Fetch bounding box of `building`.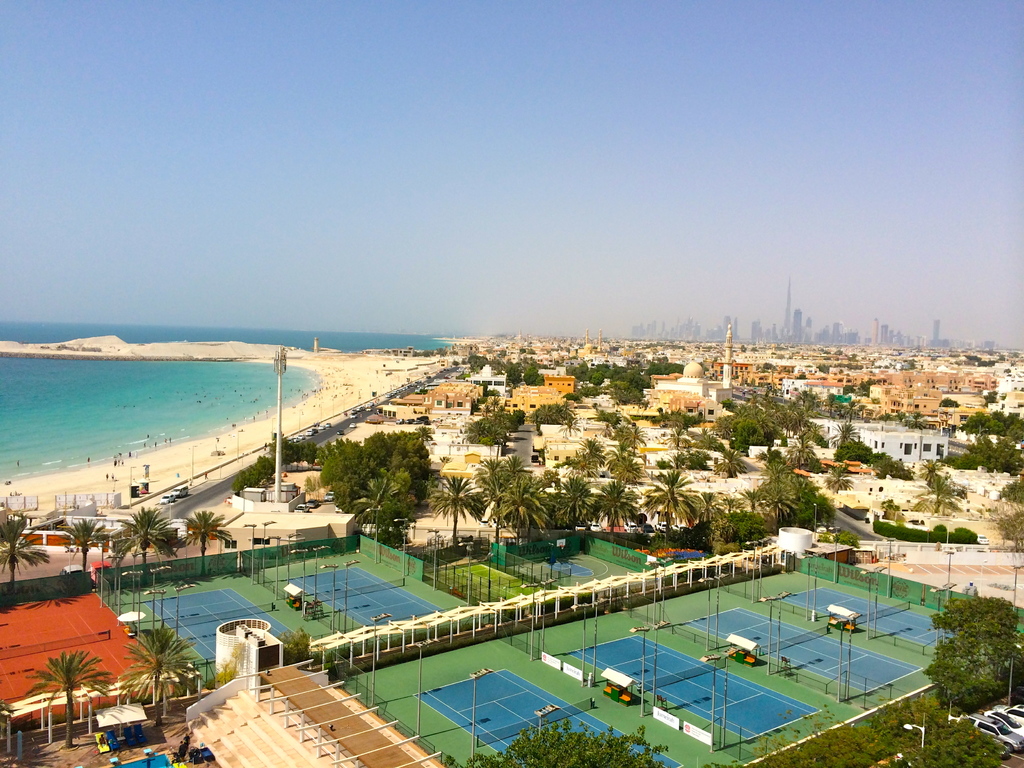
Bbox: rect(503, 374, 571, 415).
